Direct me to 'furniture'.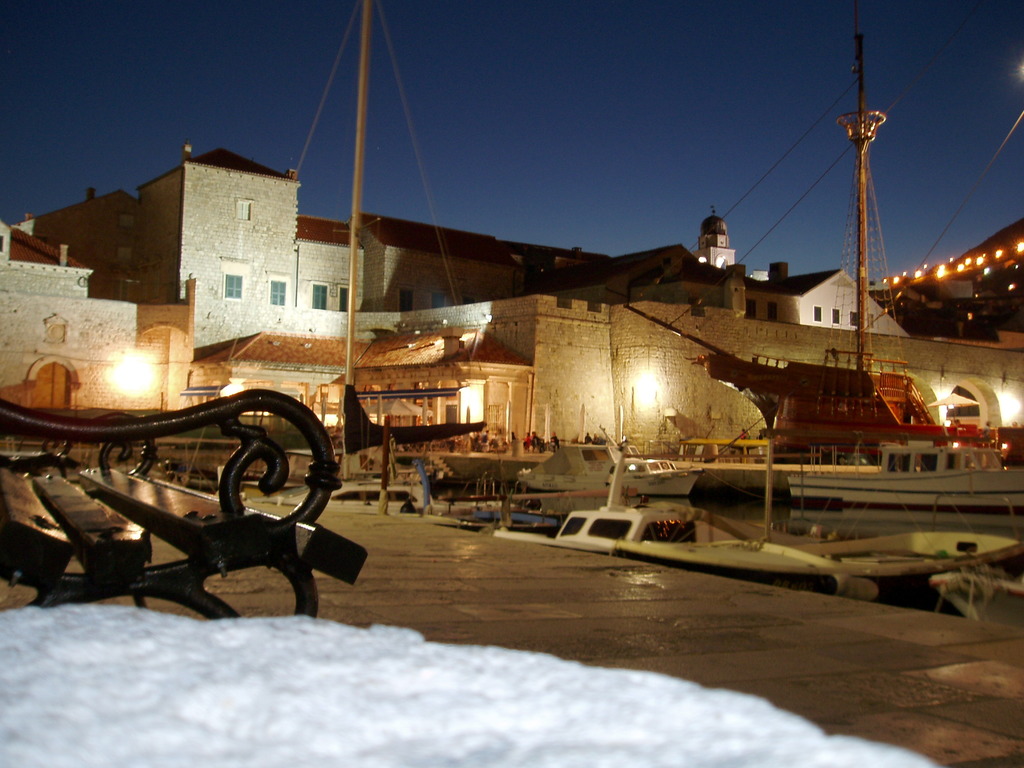
Direction: crop(0, 387, 369, 620).
